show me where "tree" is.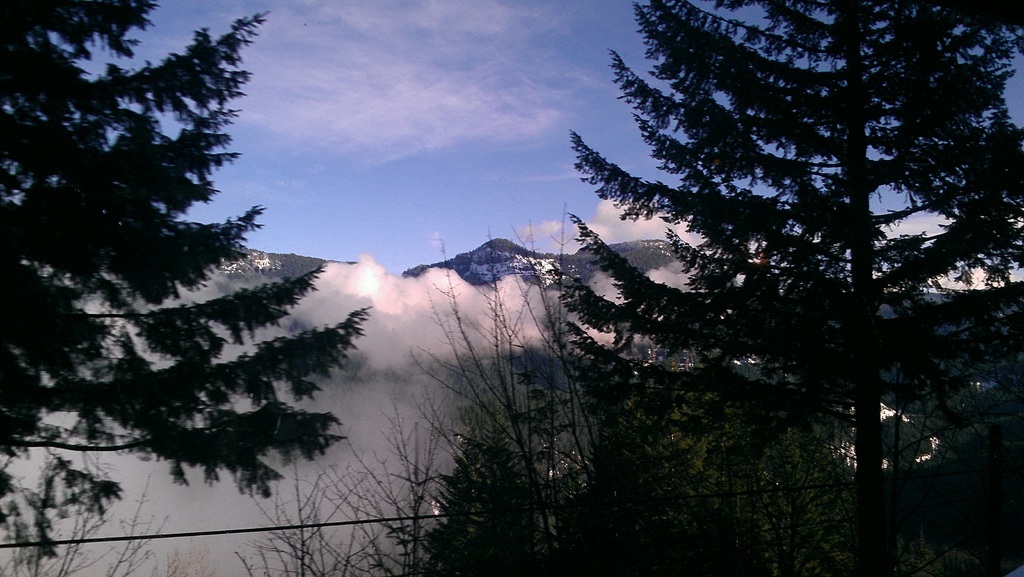
"tree" is at select_region(0, 0, 369, 553).
